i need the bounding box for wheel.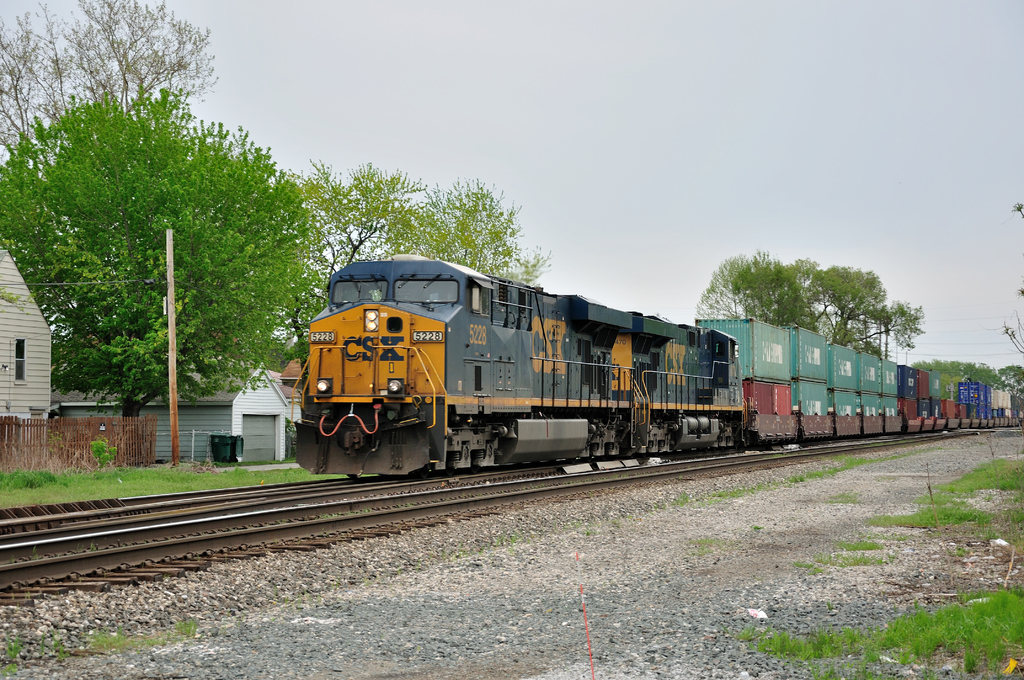
Here it is: pyautogui.locateOnScreen(439, 458, 461, 476).
